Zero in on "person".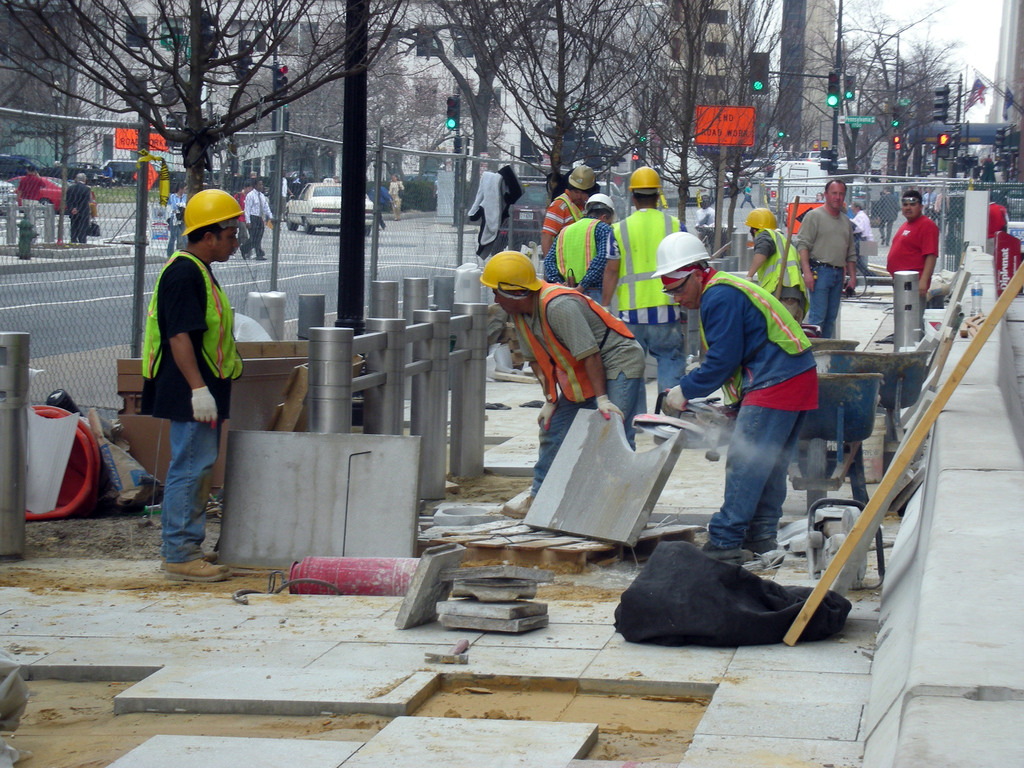
Zeroed in: left=885, top=184, right=940, bottom=338.
